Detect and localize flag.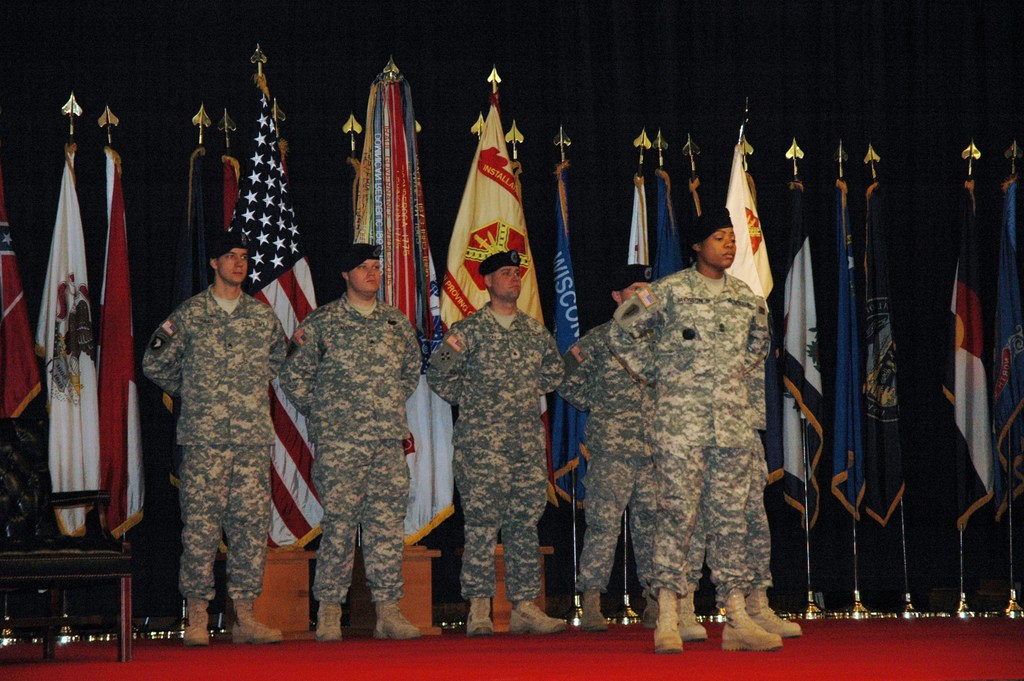
Localized at bbox(723, 135, 774, 309).
